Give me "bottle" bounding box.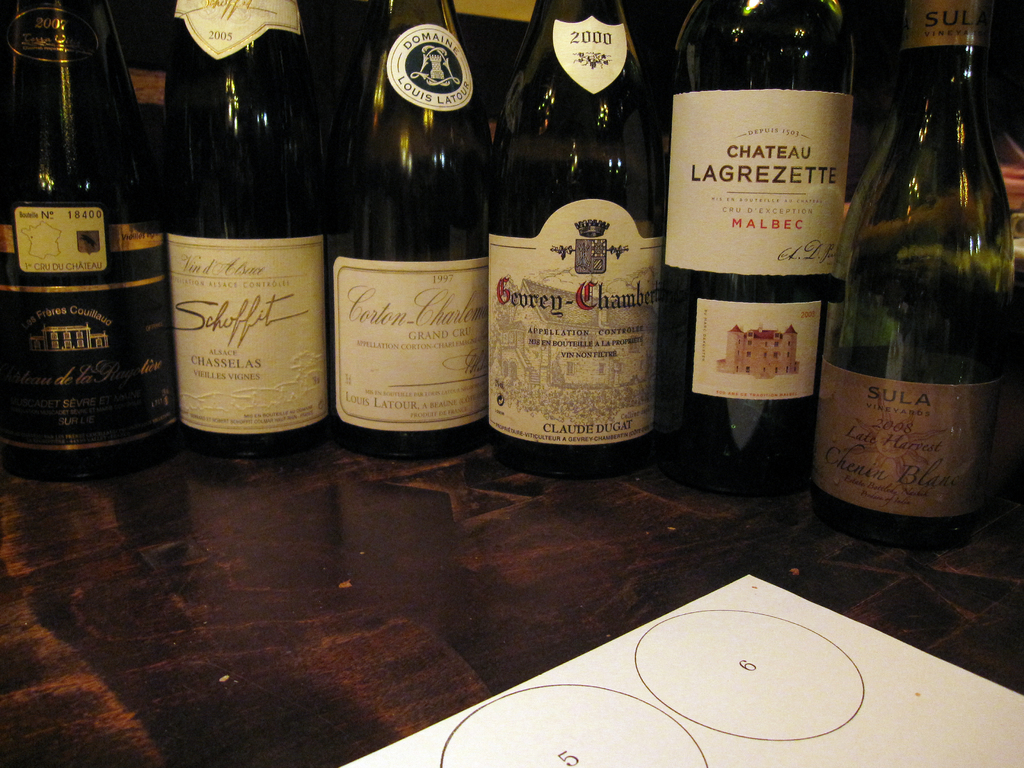
<region>813, 0, 1023, 550</region>.
